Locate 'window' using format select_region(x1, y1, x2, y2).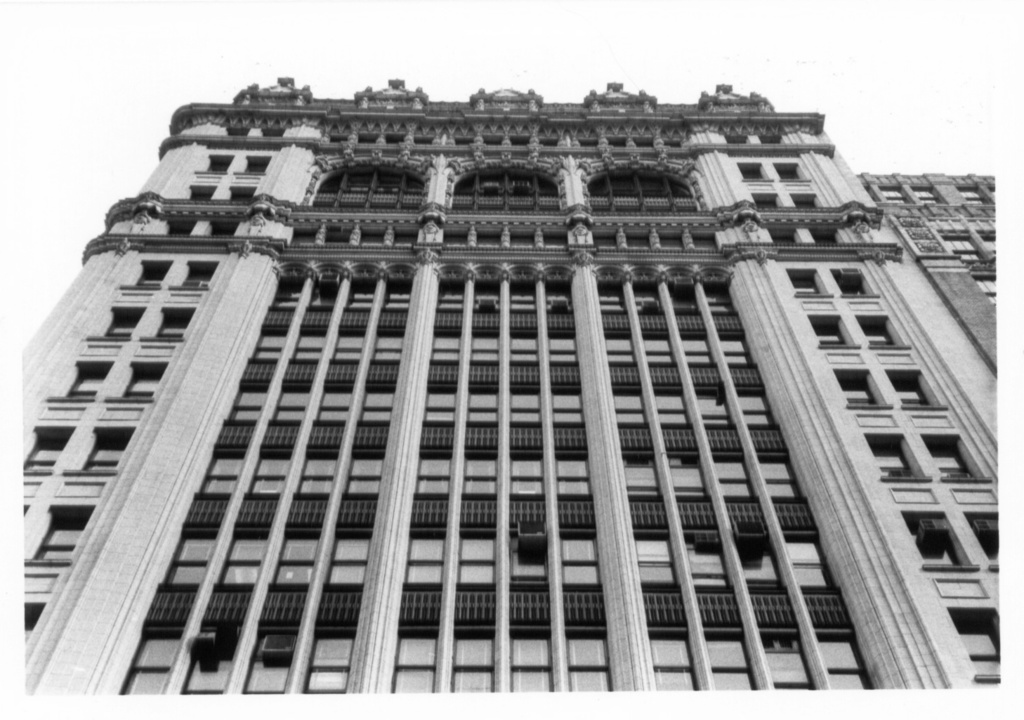
select_region(626, 231, 651, 249).
